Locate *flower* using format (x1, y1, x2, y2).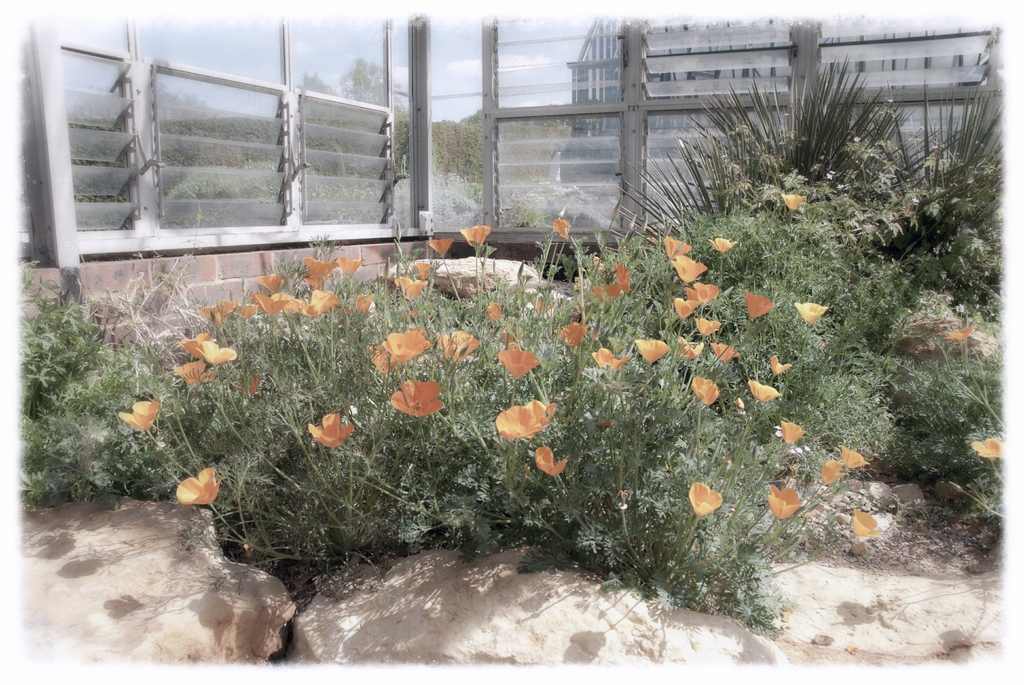
(533, 442, 561, 476).
